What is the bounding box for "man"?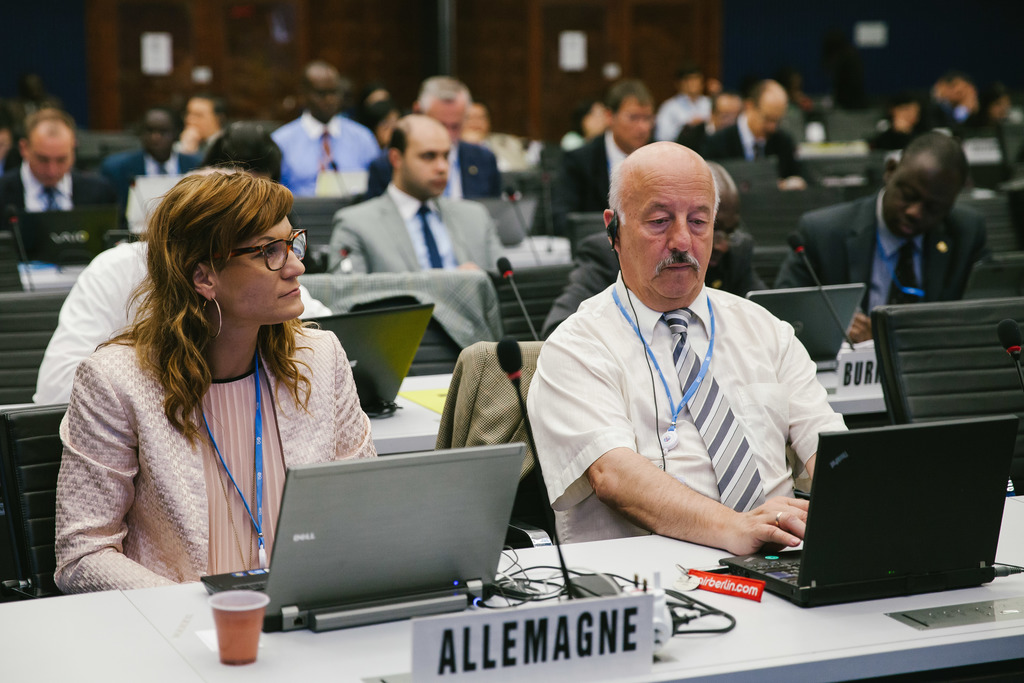
pyautogui.locateOnScreen(327, 113, 504, 273).
